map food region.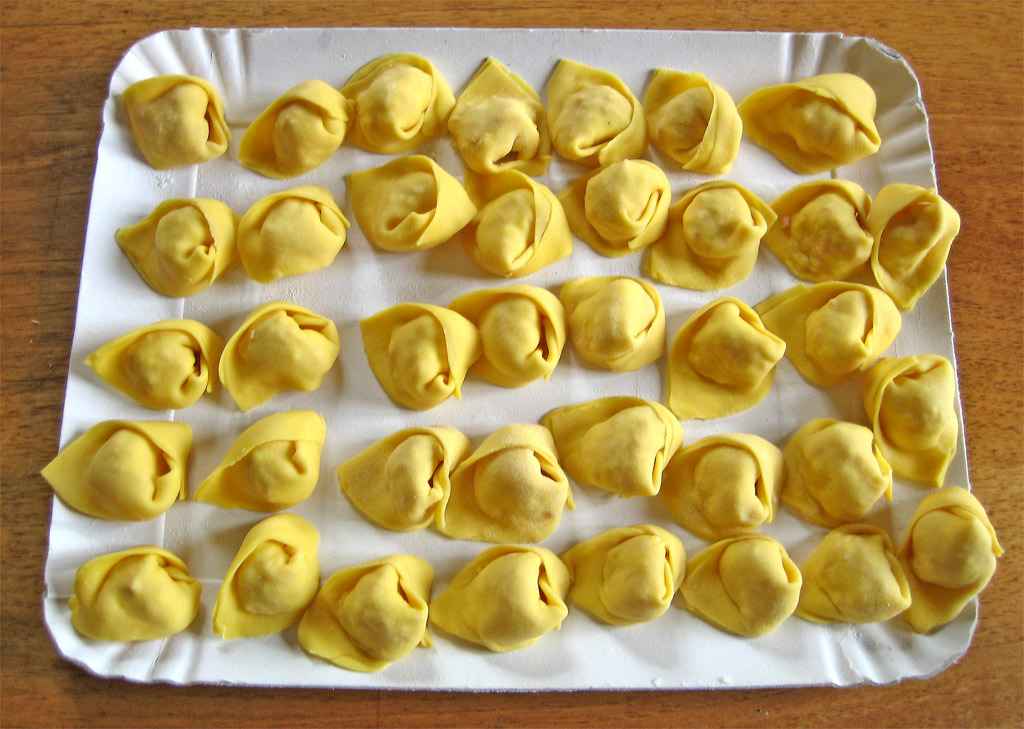
Mapped to (x1=85, y1=316, x2=226, y2=408).
